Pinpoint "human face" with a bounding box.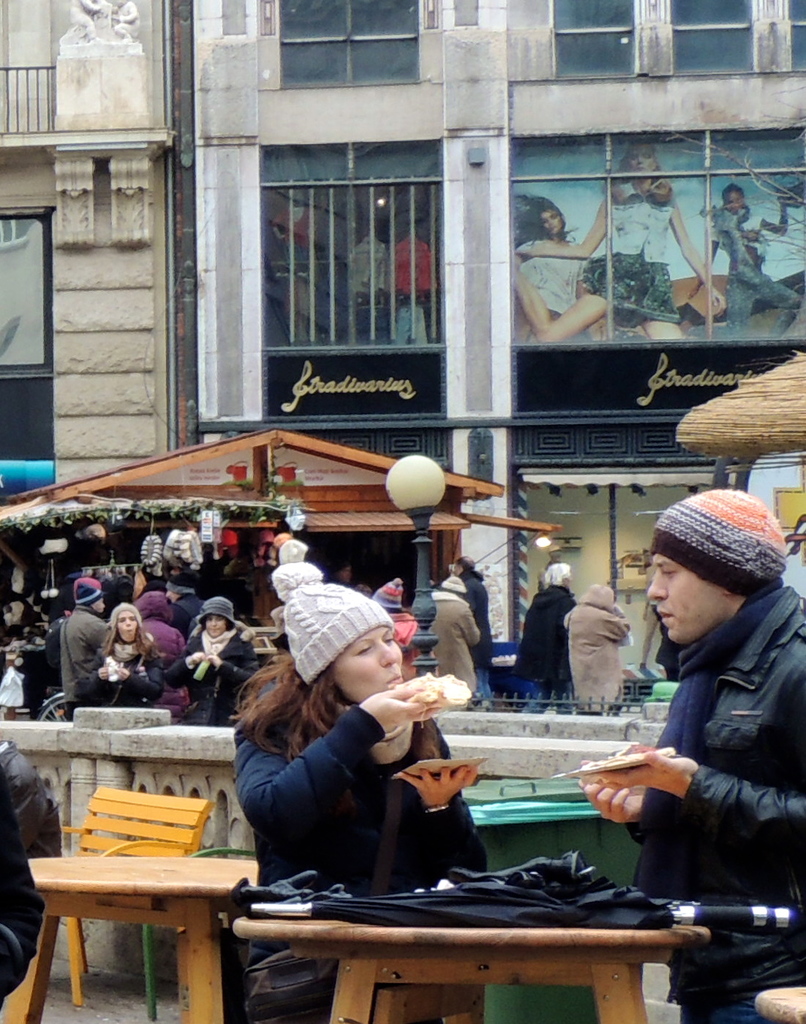
[206,618,223,634].
